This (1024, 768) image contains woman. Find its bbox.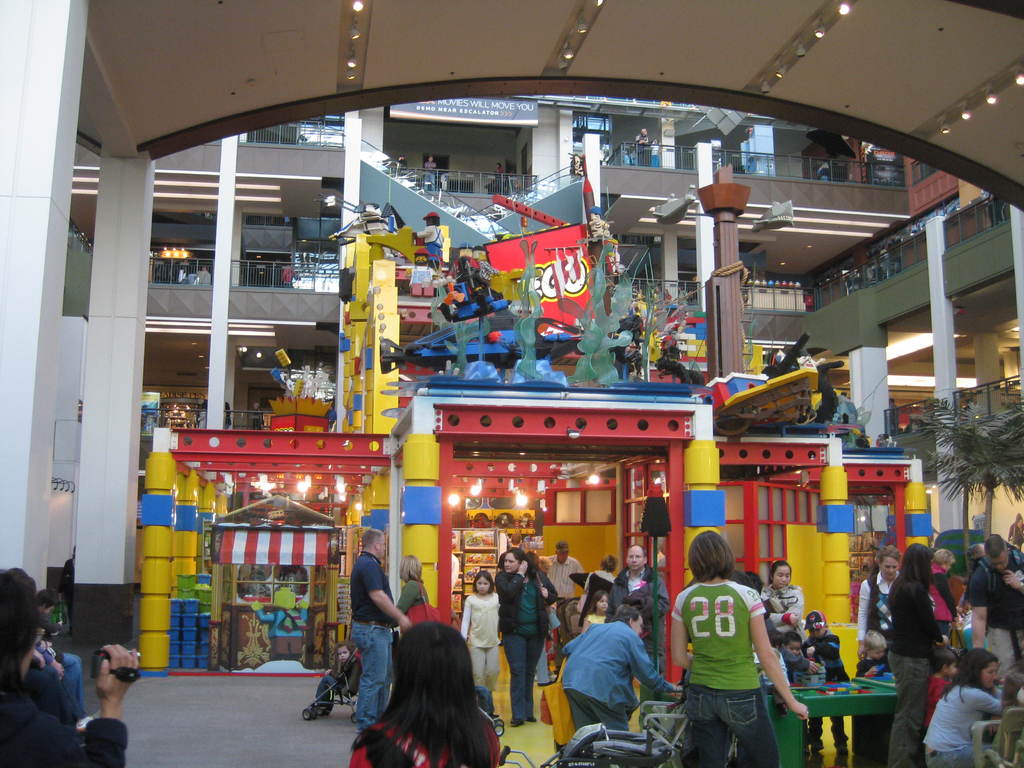
(398, 556, 446, 627).
